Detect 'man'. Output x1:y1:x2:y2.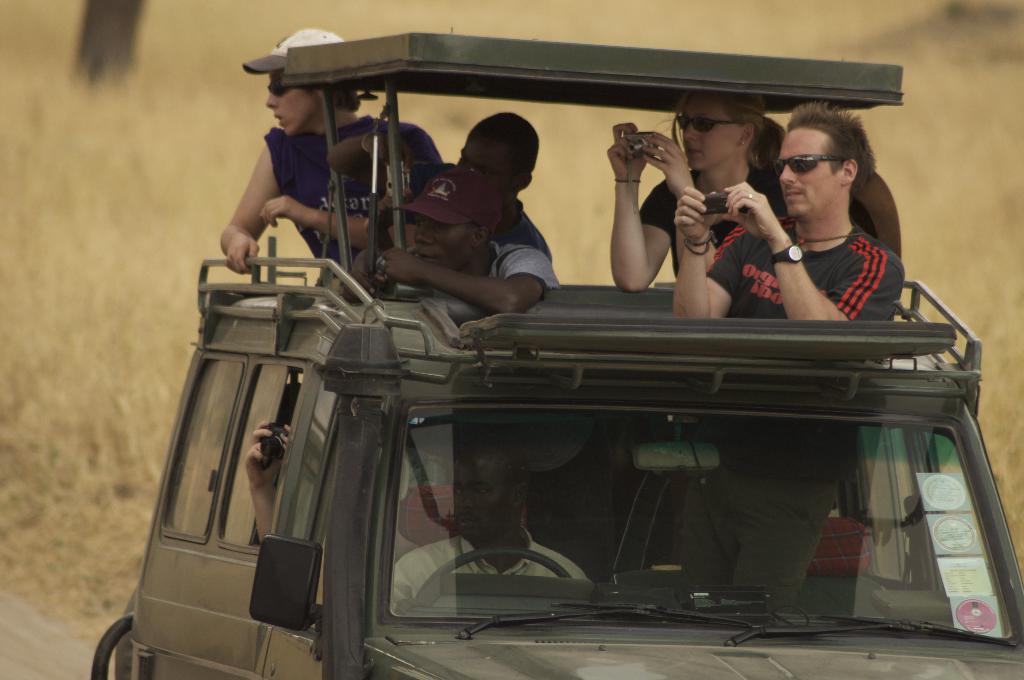
671:102:906:607.
